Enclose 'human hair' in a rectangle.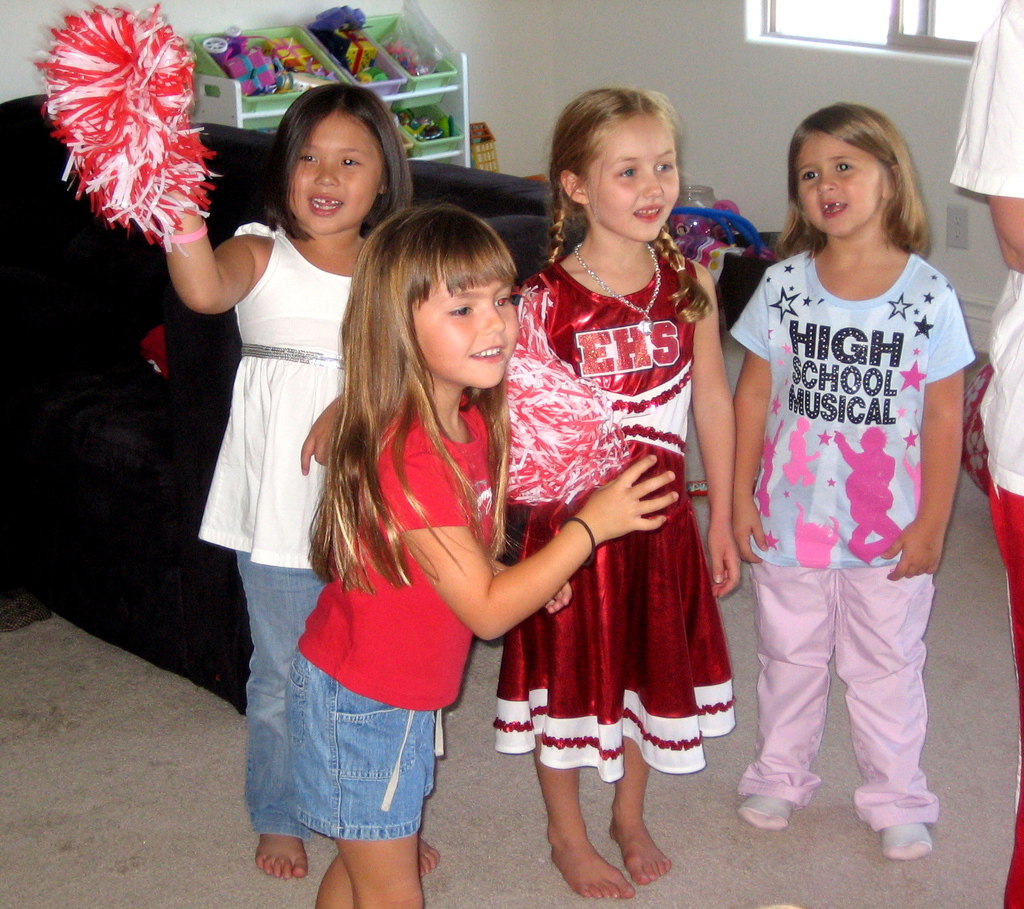
{"x1": 546, "y1": 80, "x2": 716, "y2": 326}.
